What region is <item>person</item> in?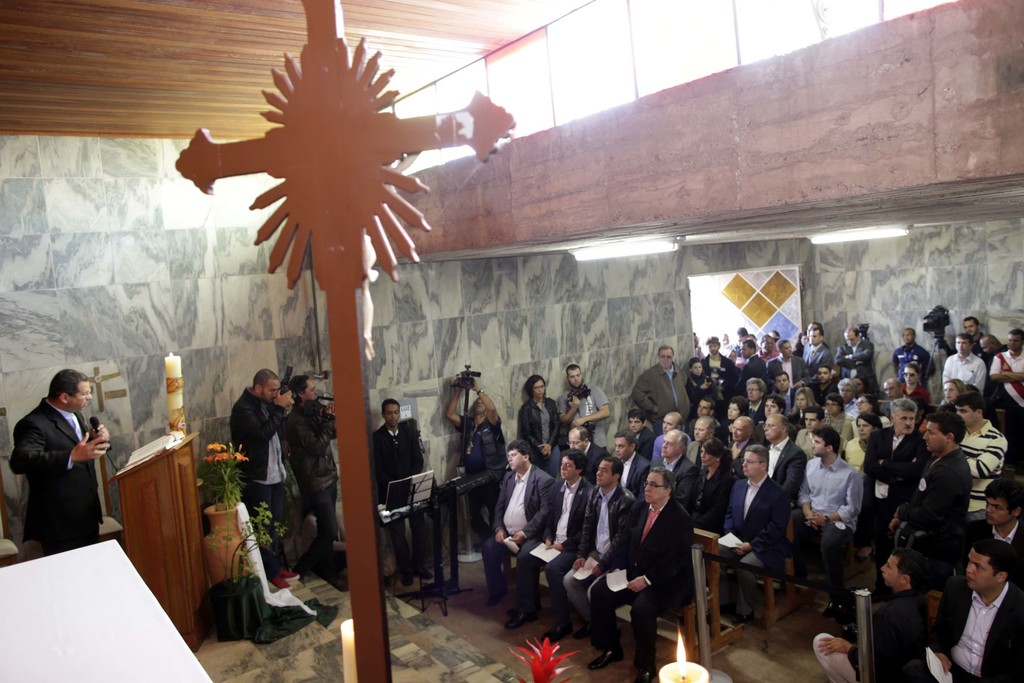
[940, 380, 972, 410].
